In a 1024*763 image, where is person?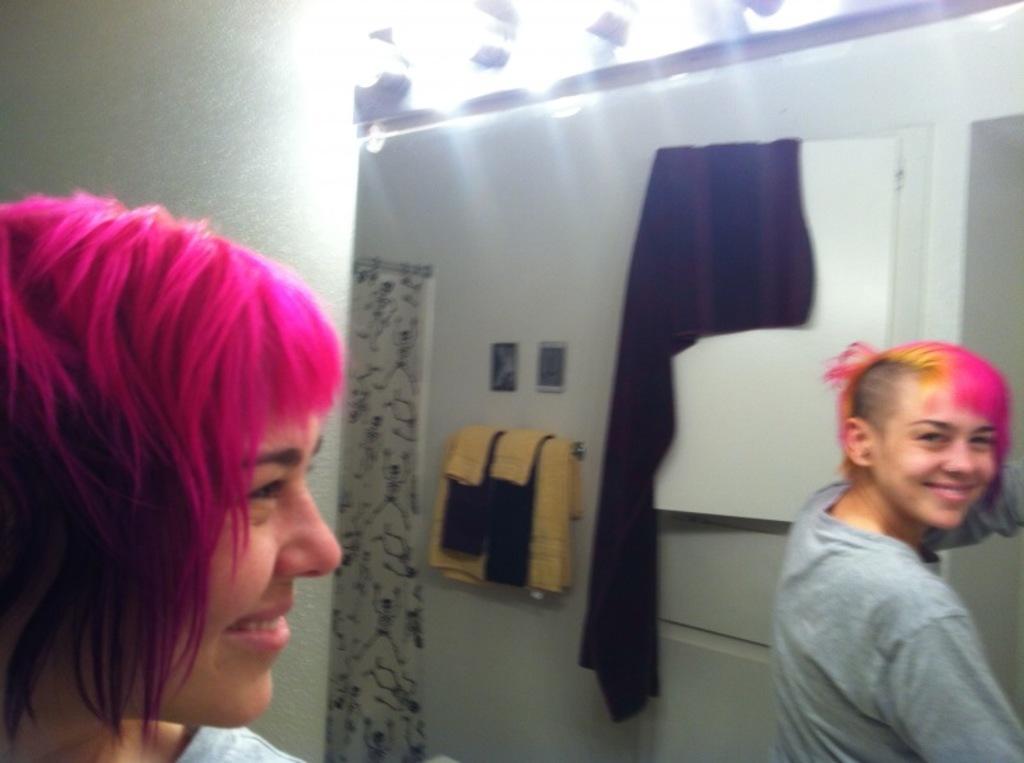
bbox=(0, 198, 344, 762).
